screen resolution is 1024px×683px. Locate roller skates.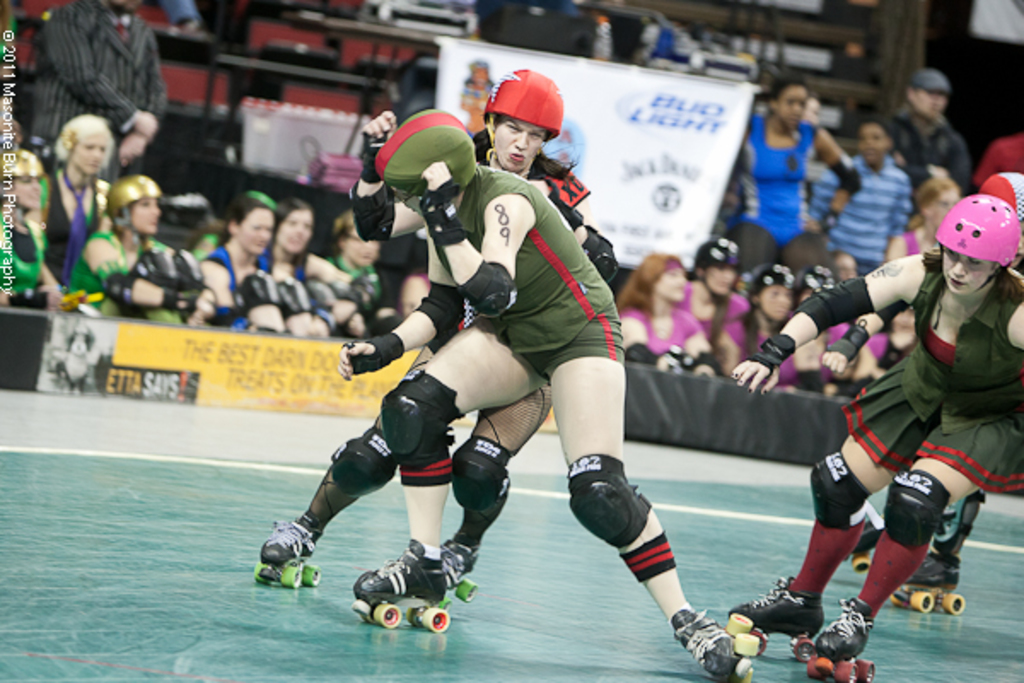
(left=666, top=606, right=759, bottom=681).
